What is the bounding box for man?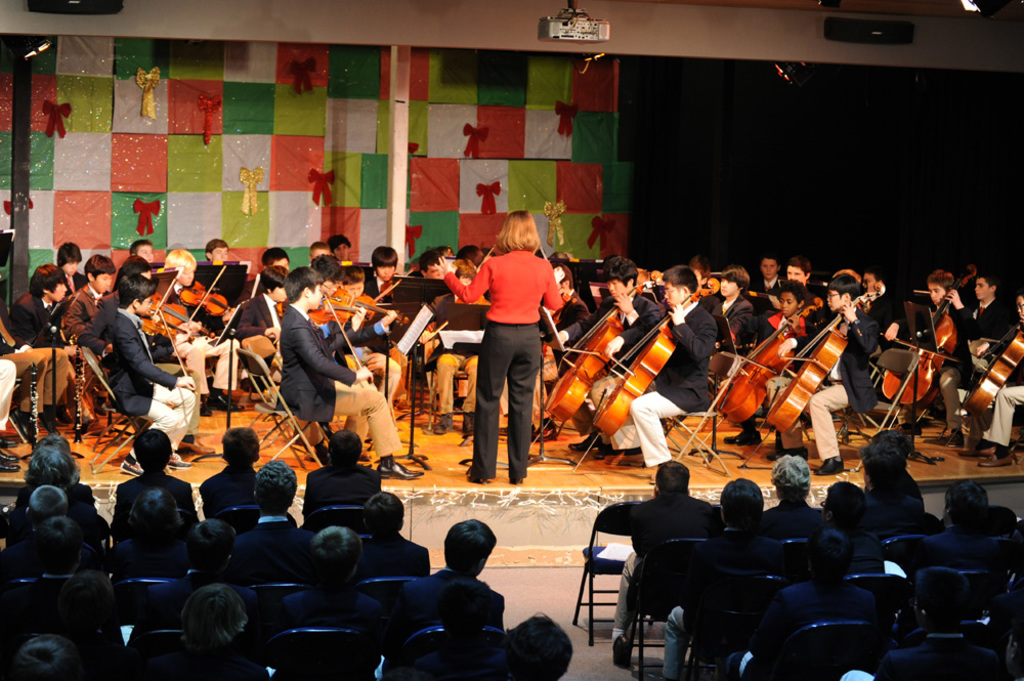
box(711, 268, 757, 350).
